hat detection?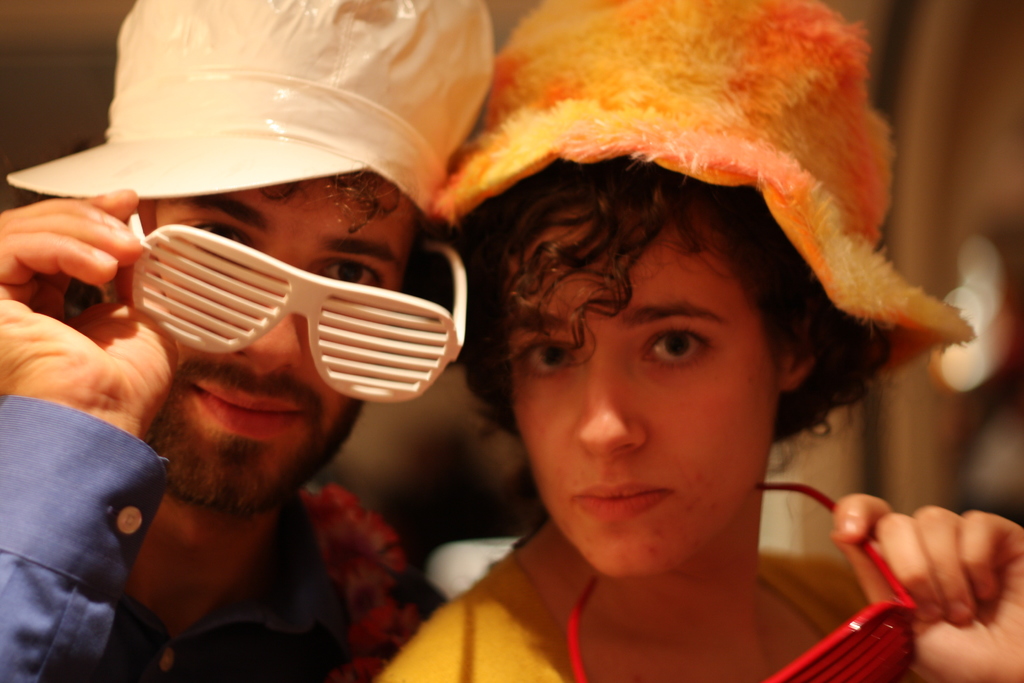
bbox(433, 0, 977, 382)
